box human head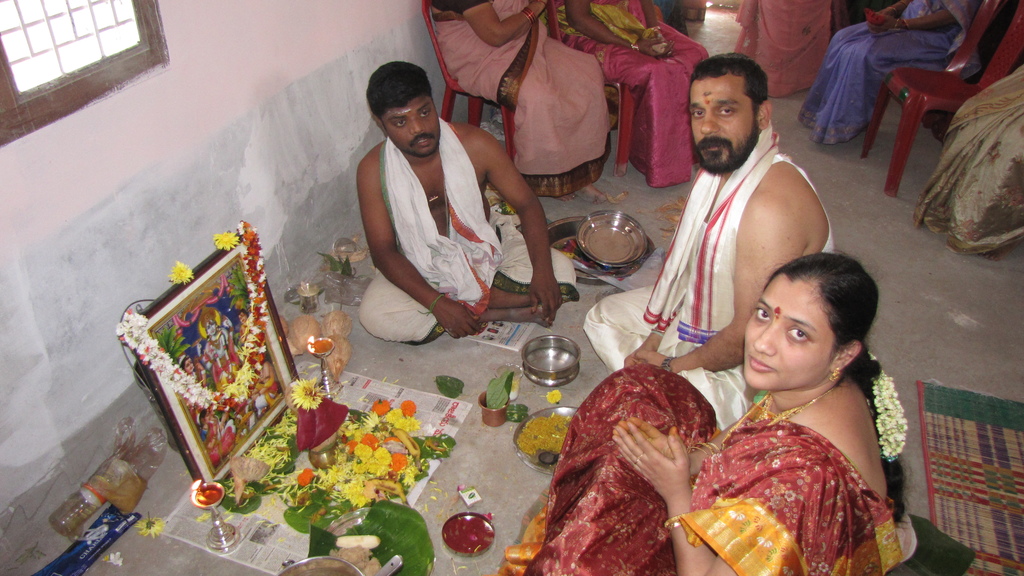
x1=735 y1=252 x2=881 y2=390
